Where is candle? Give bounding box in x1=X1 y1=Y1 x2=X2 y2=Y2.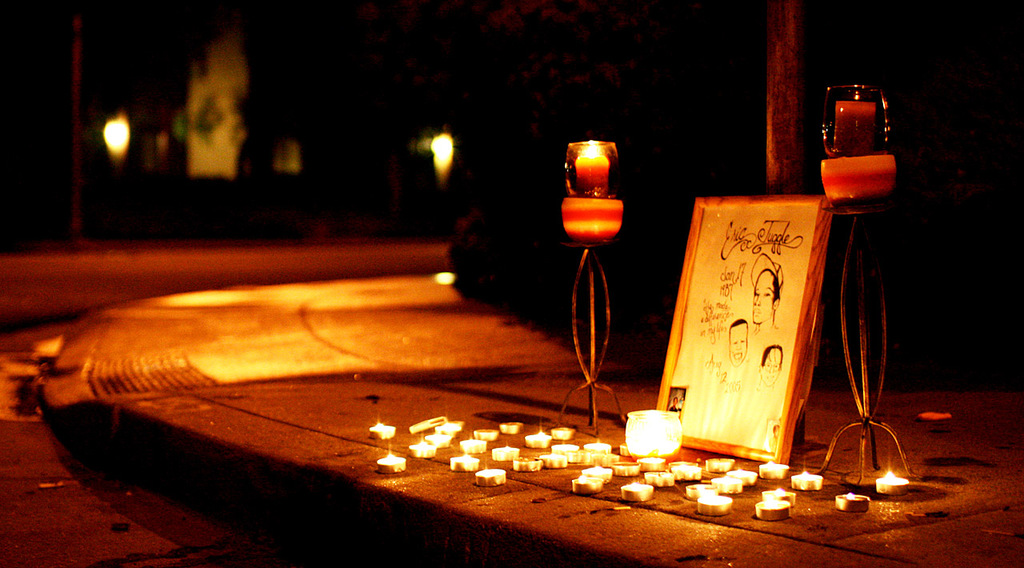
x1=476 y1=426 x2=497 y2=442.
